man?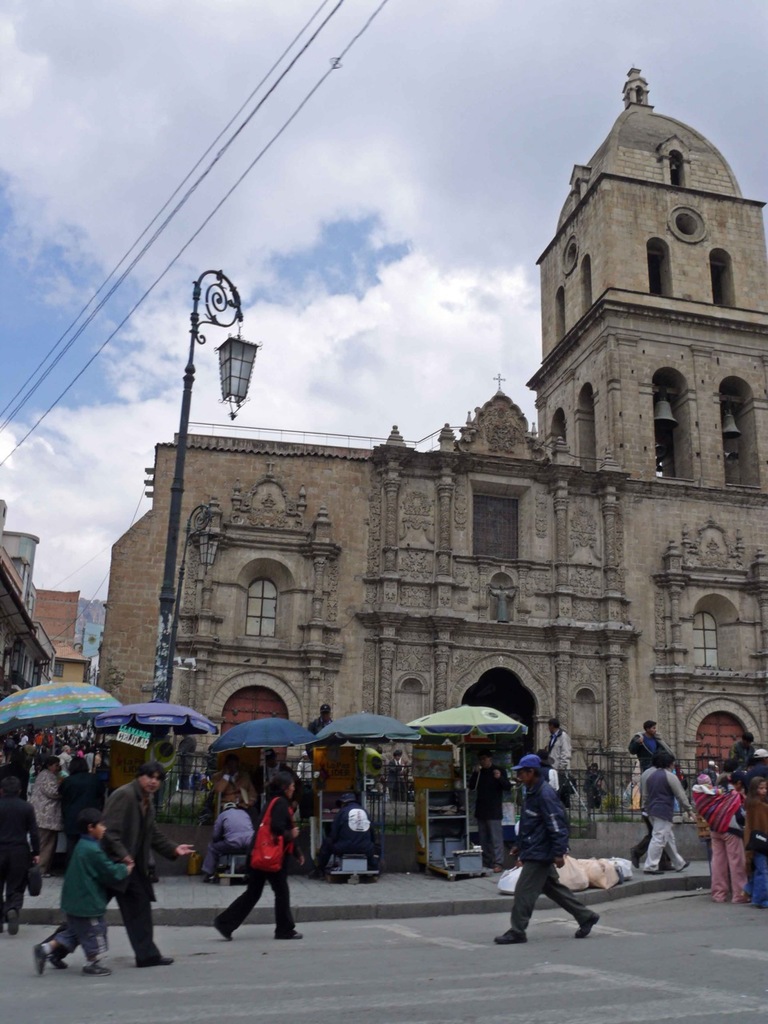
bbox=(206, 766, 306, 946)
